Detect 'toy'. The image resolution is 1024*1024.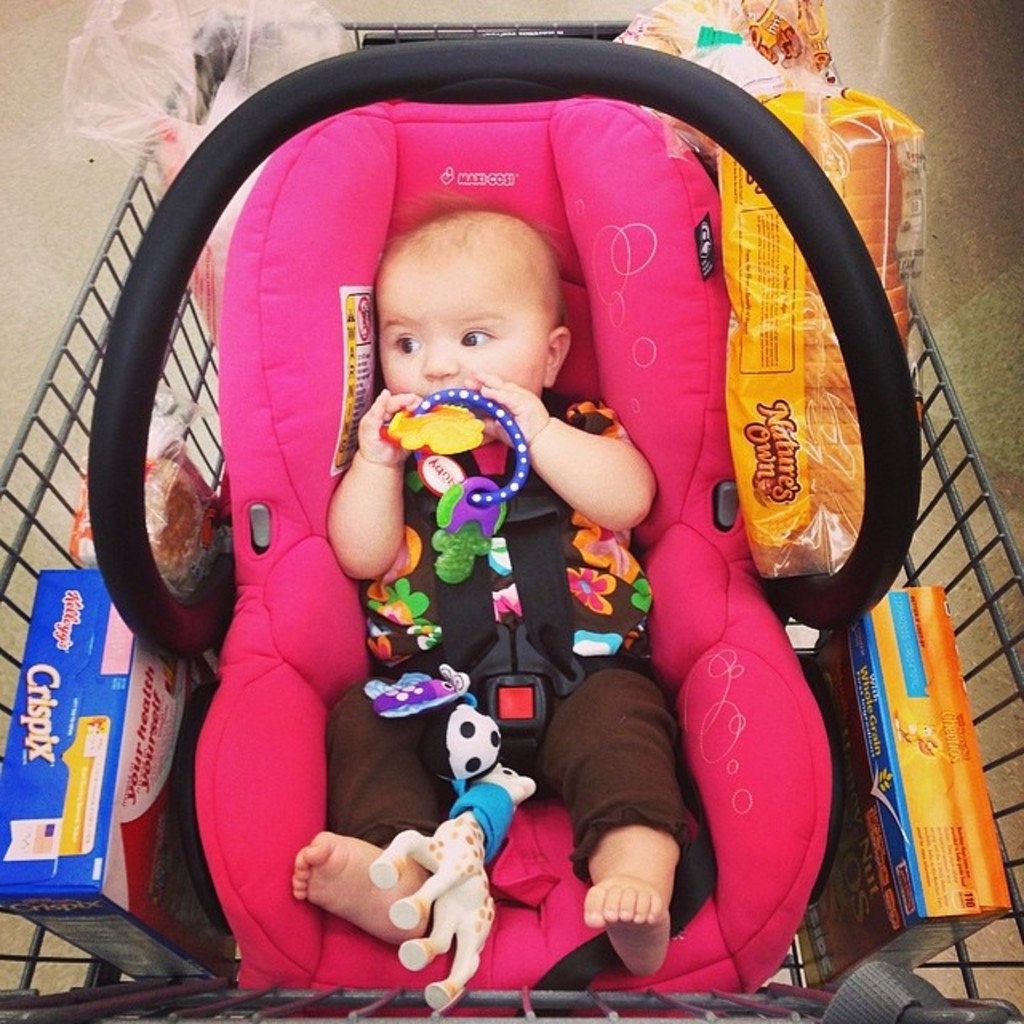
(368, 618, 445, 666).
